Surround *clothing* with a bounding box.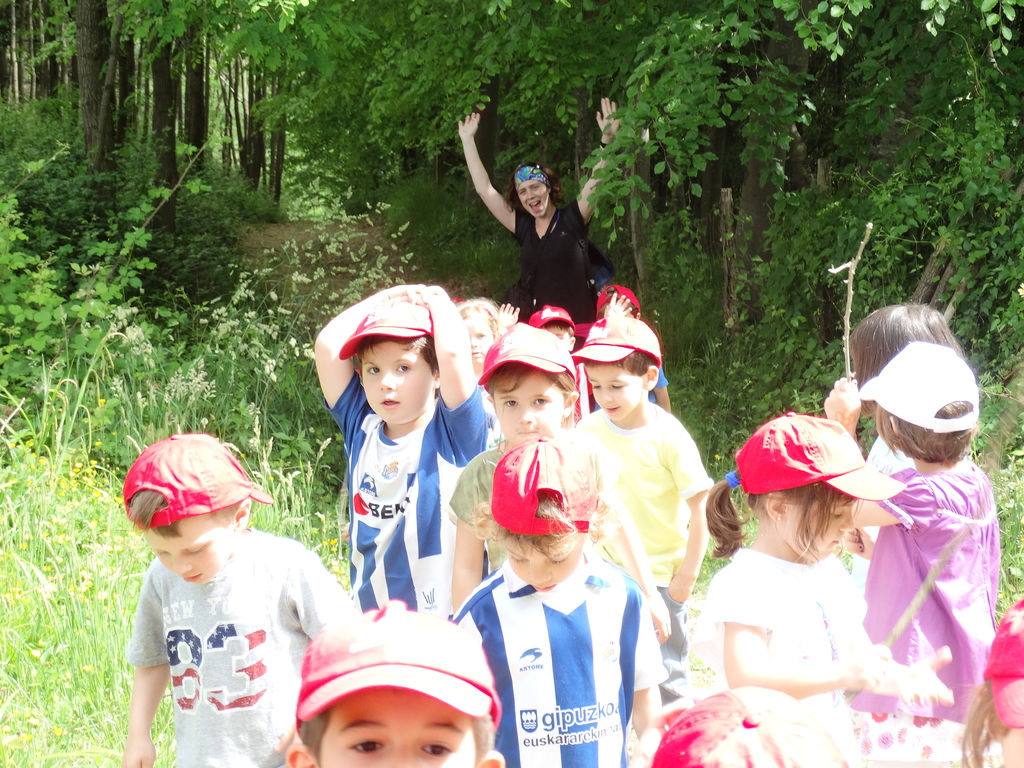
[865, 422, 913, 476].
